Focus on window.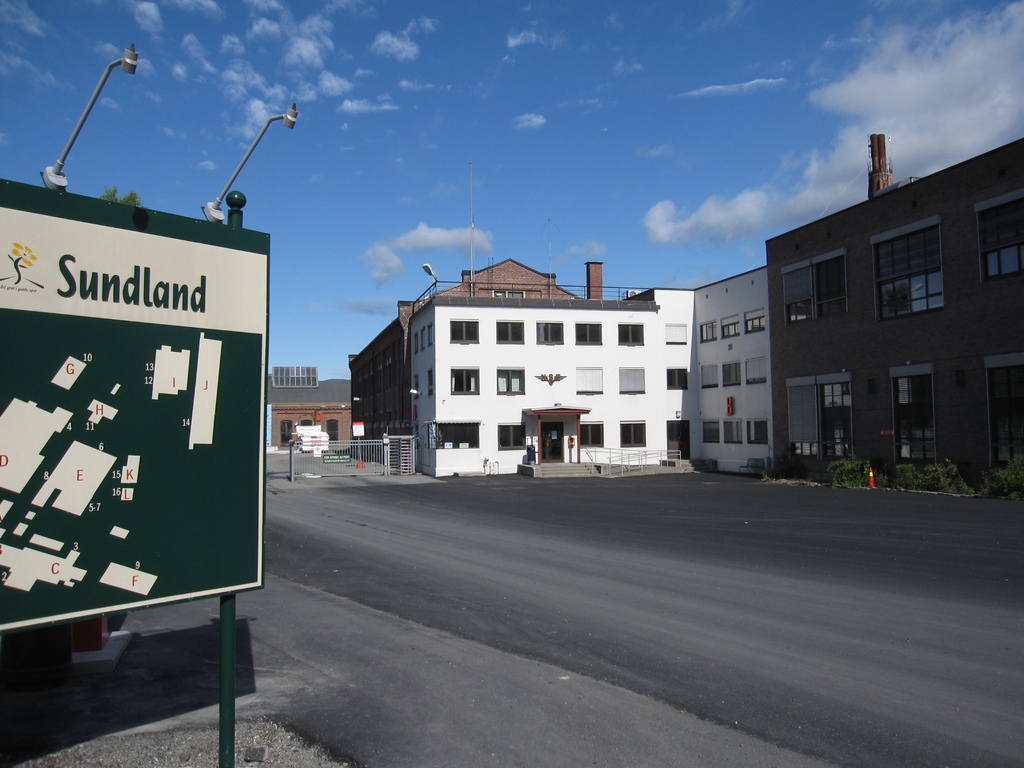
Focused at 620,323,644,346.
